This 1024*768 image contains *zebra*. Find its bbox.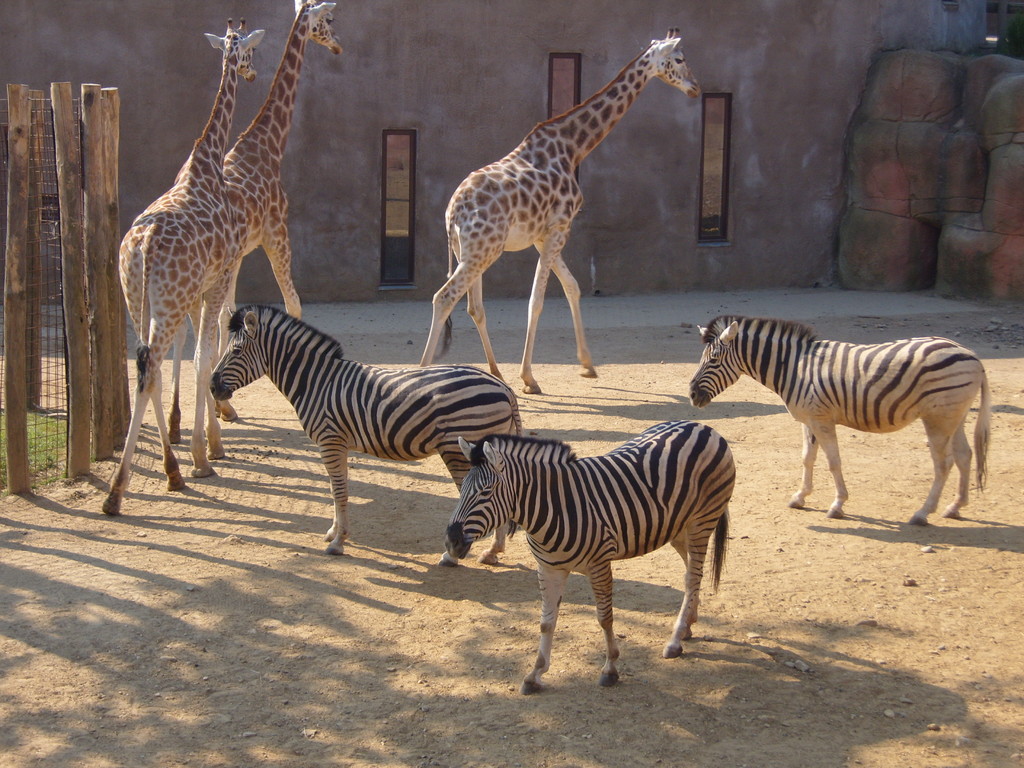
select_region(208, 303, 524, 565).
